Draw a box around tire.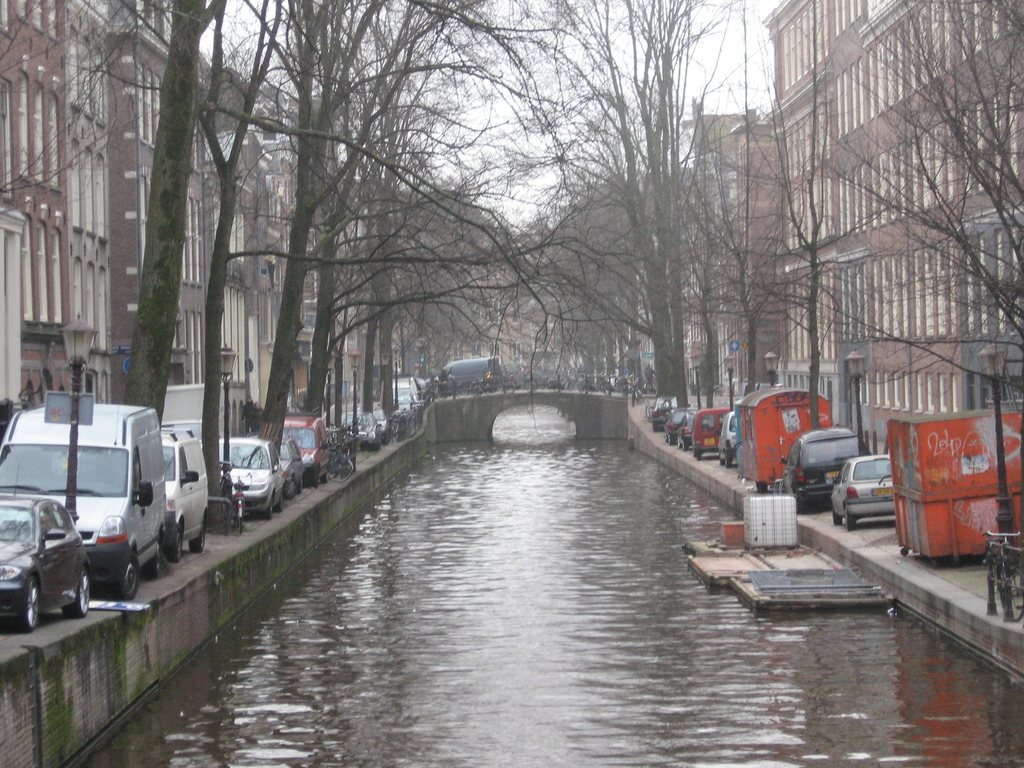
BBox(653, 425, 660, 433).
